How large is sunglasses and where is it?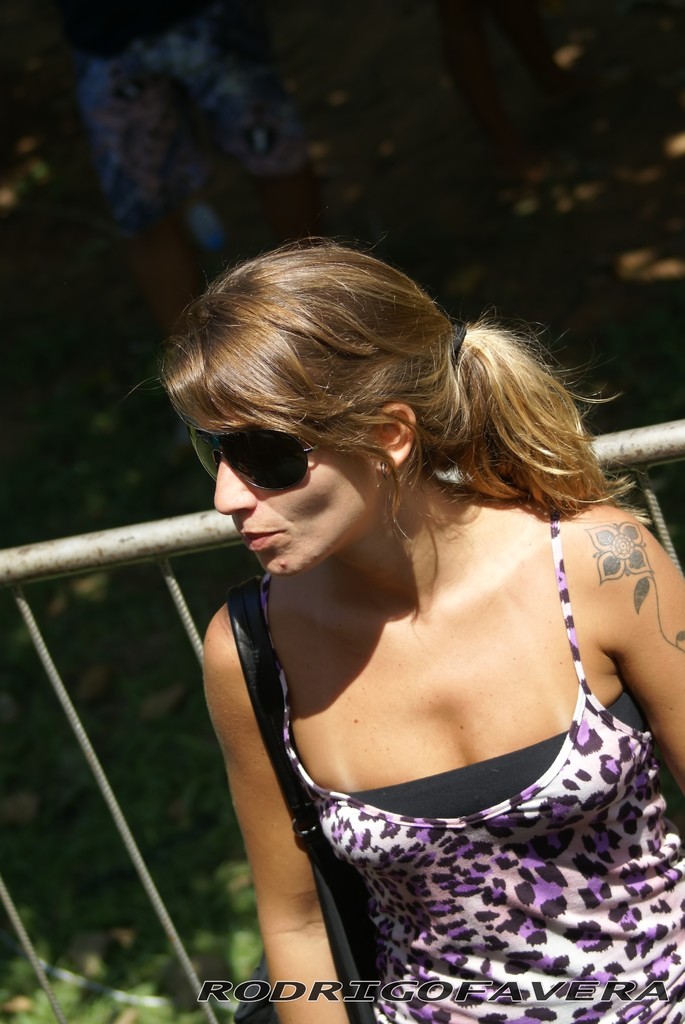
Bounding box: [187, 426, 327, 492].
